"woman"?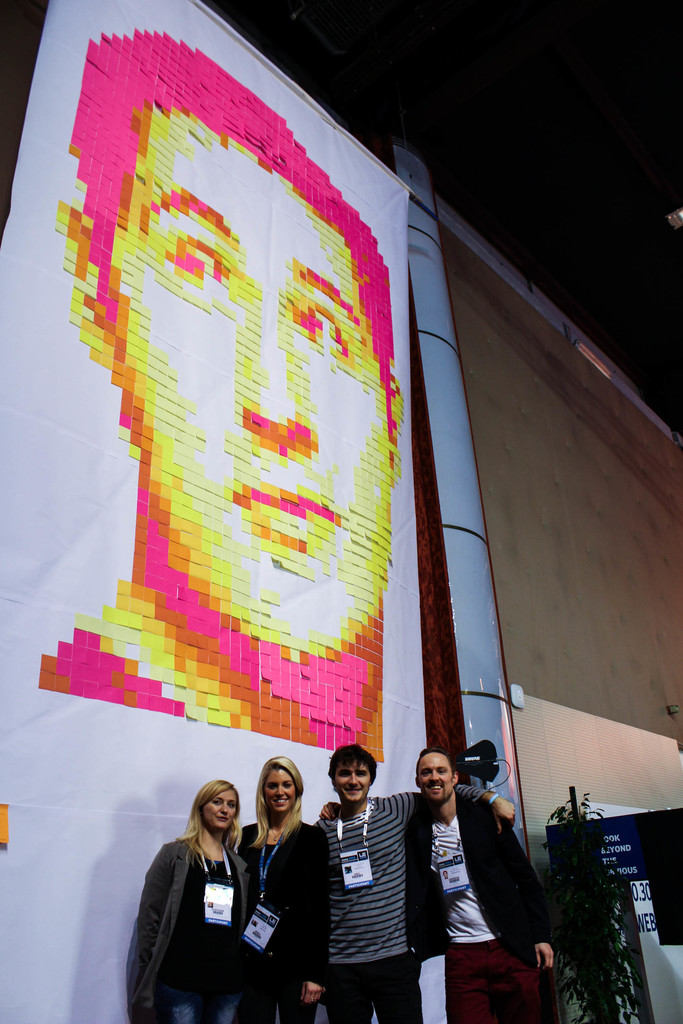
(left=226, top=746, right=332, bottom=1023)
